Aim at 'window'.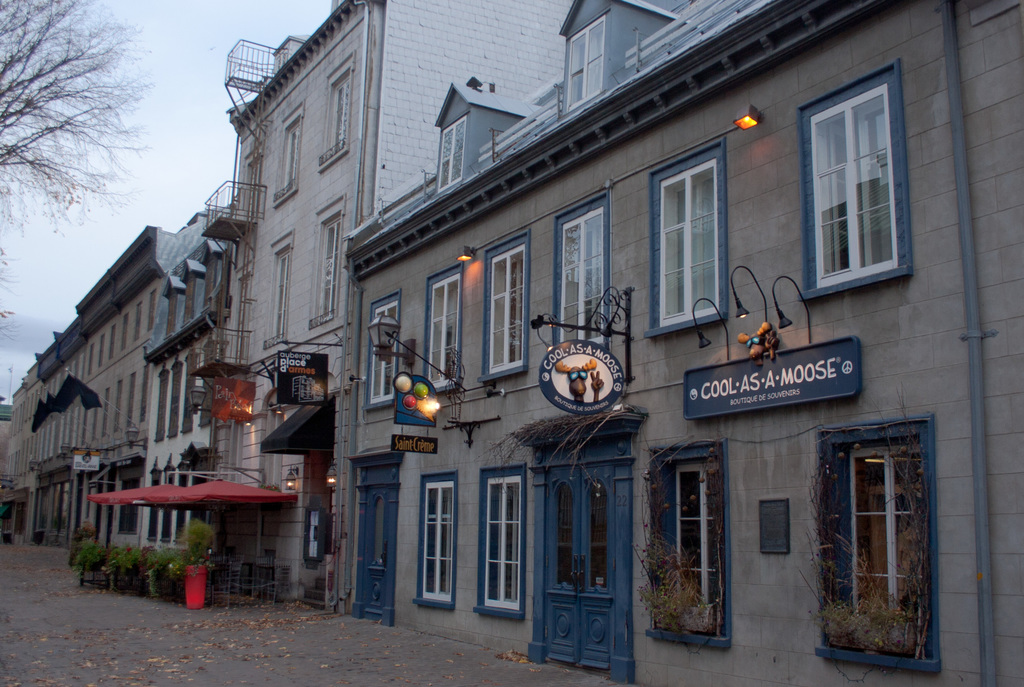
Aimed at (x1=276, y1=241, x2=282, y2=346).
